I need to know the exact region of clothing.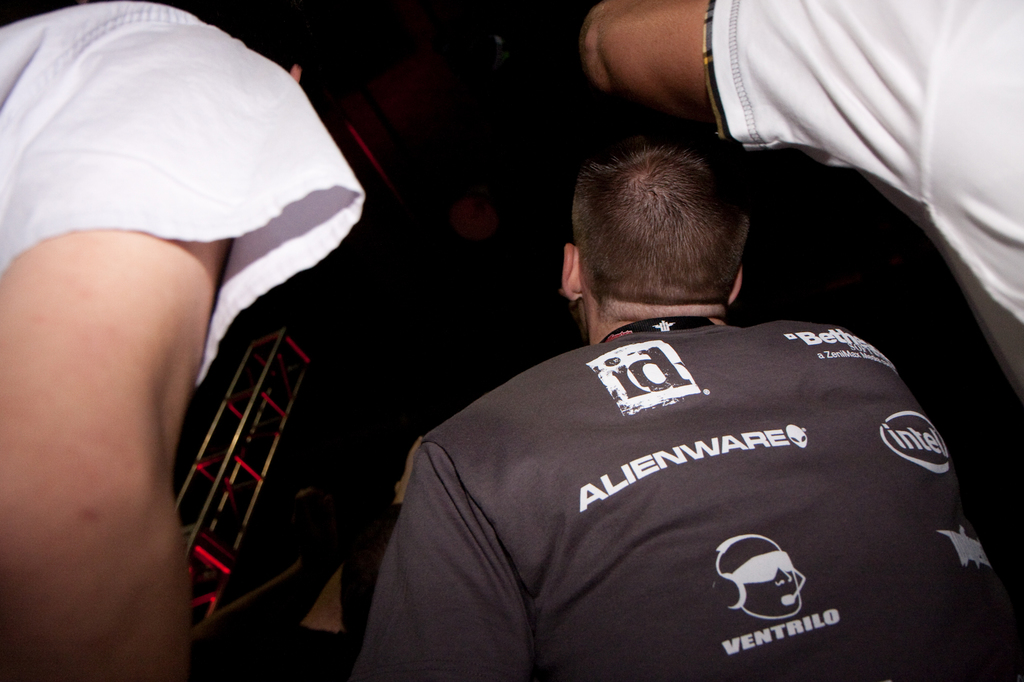
Region: [0, 0, 368, 388].
